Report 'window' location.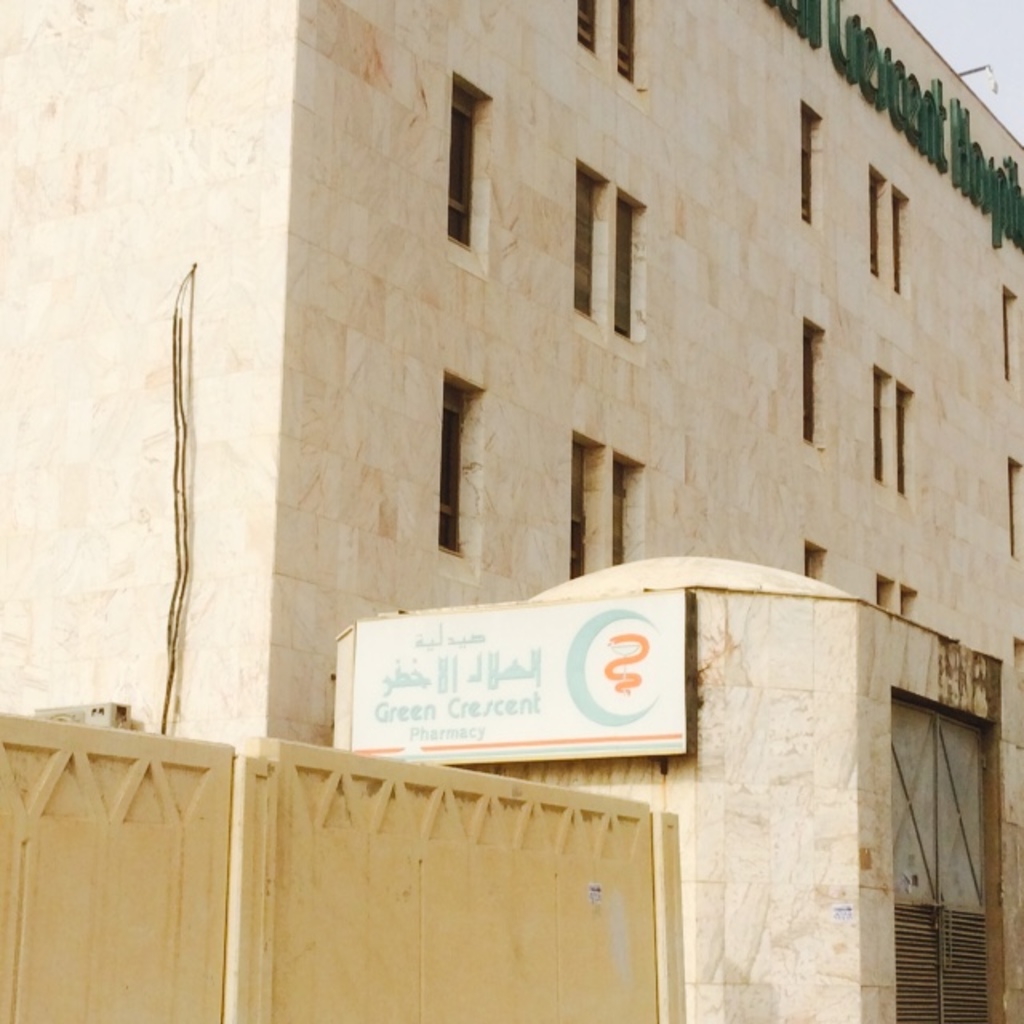
Report: select_region(874, 368, 893, 493).
